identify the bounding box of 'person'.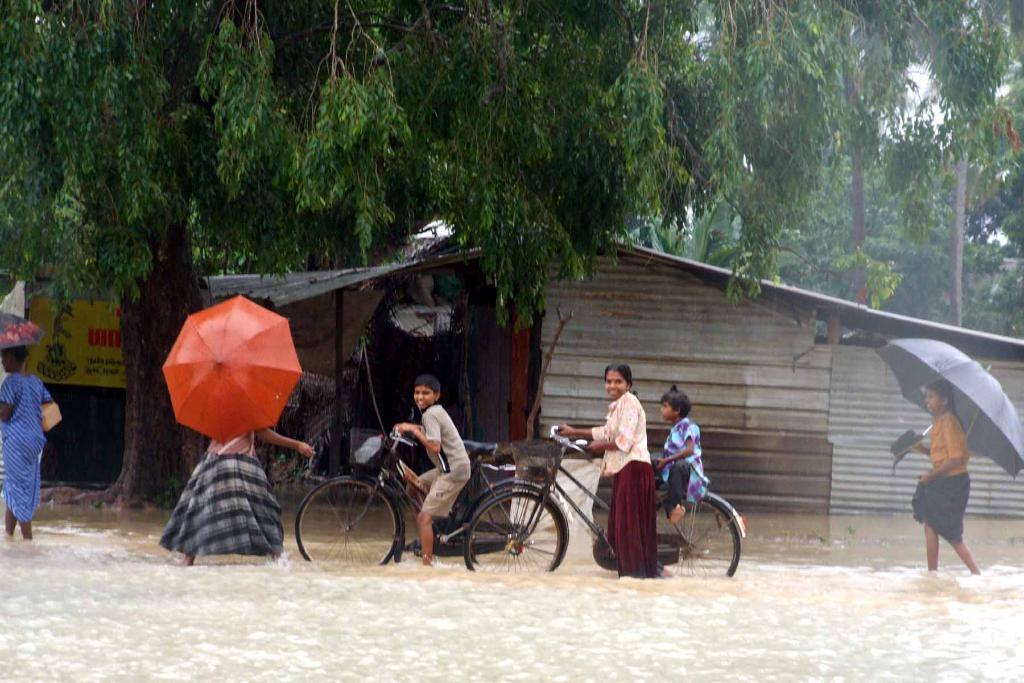
select_region(158, 431, 312, 570).
